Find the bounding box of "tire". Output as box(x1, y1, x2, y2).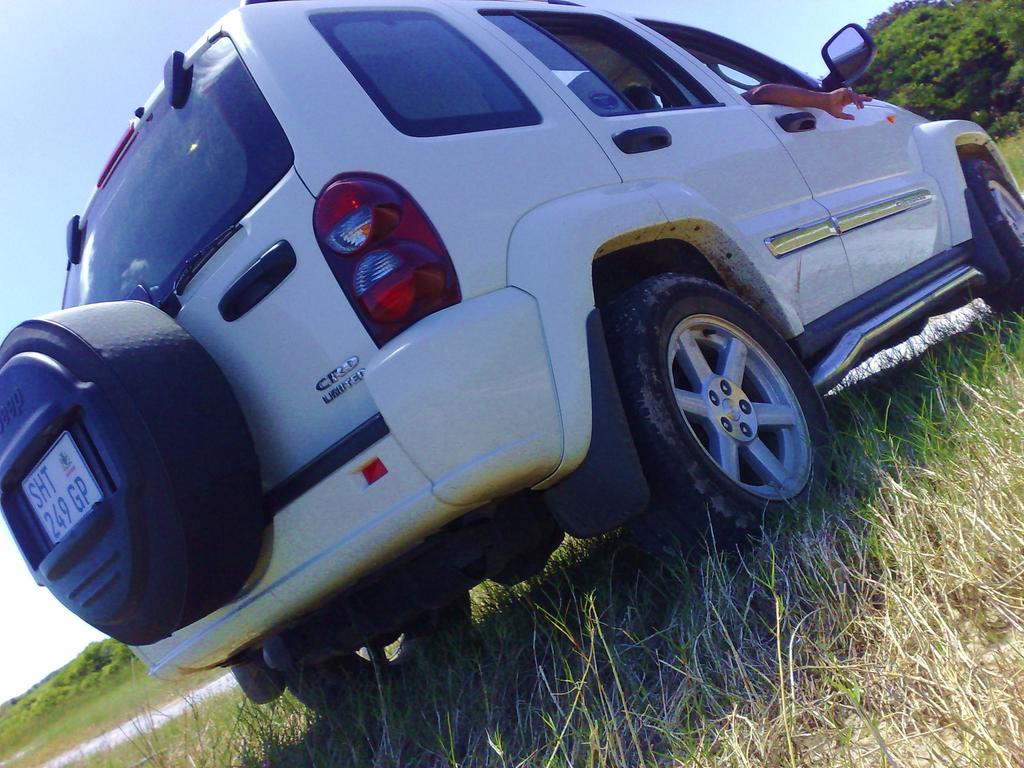
box(280, 593, 472, 718).
